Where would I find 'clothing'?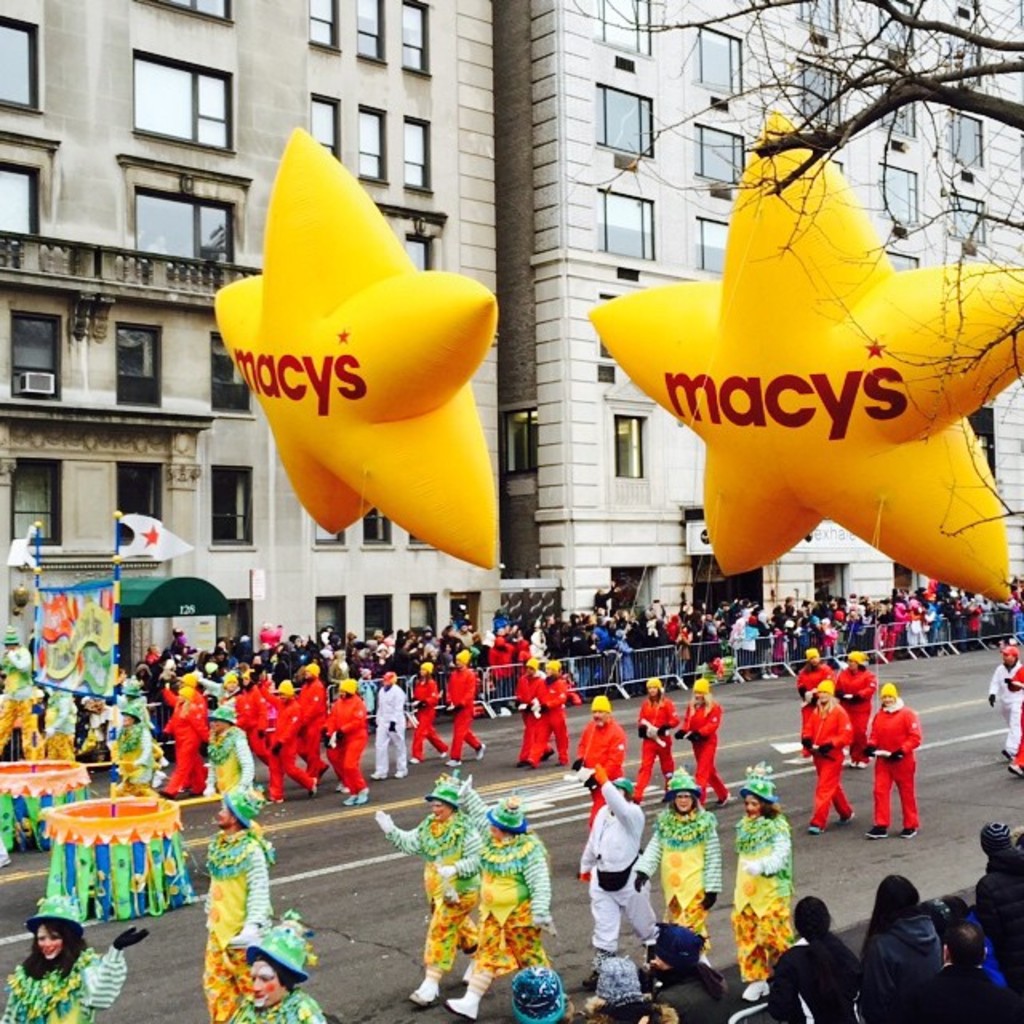
At {"x1": 581, "y1": 778, "x2": 672, "y2": 960}.
